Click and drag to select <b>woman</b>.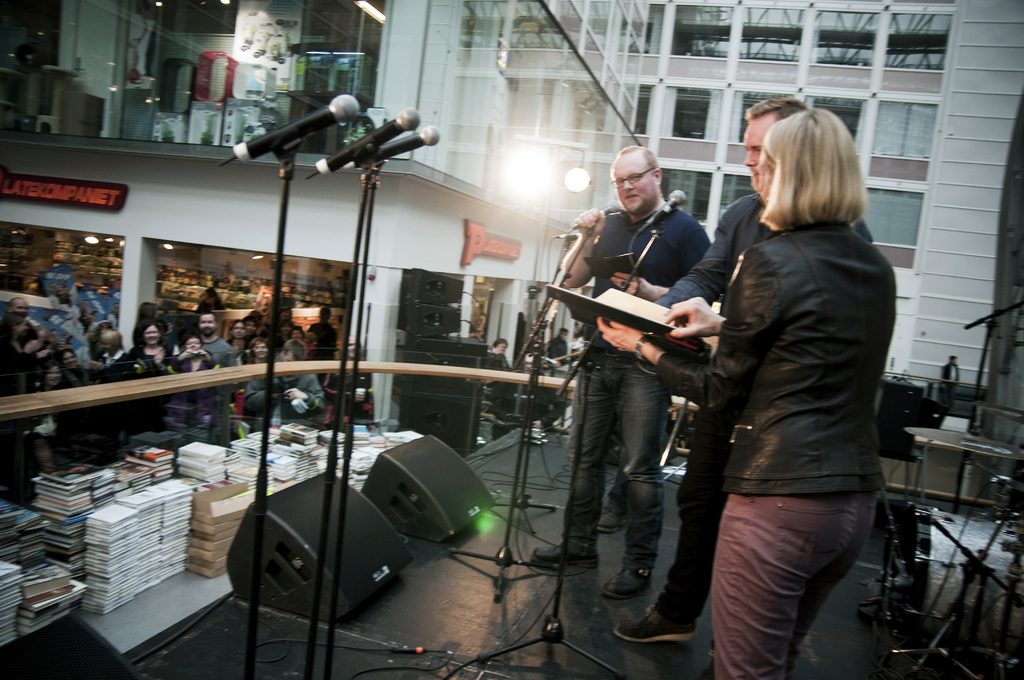
Selection: box=[673, 97, 915, 679].
